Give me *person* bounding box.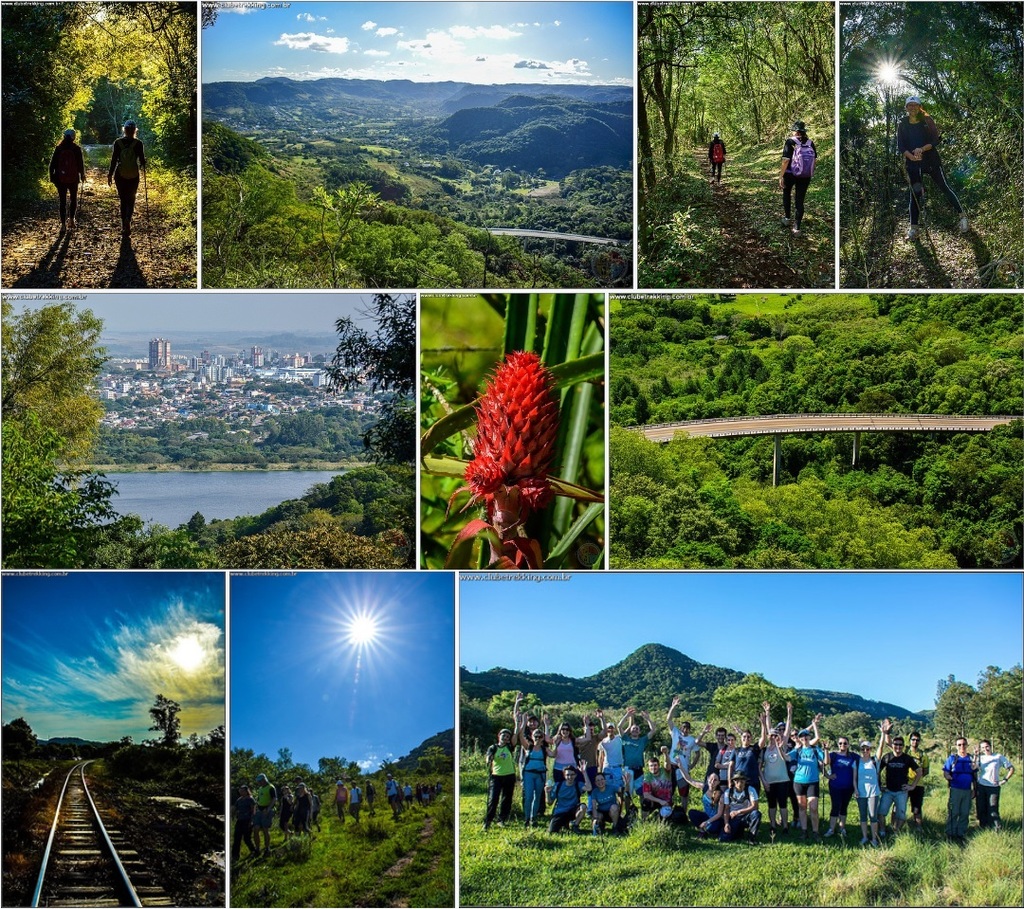
x1=719, y1=719, x2=759, y2=822.
